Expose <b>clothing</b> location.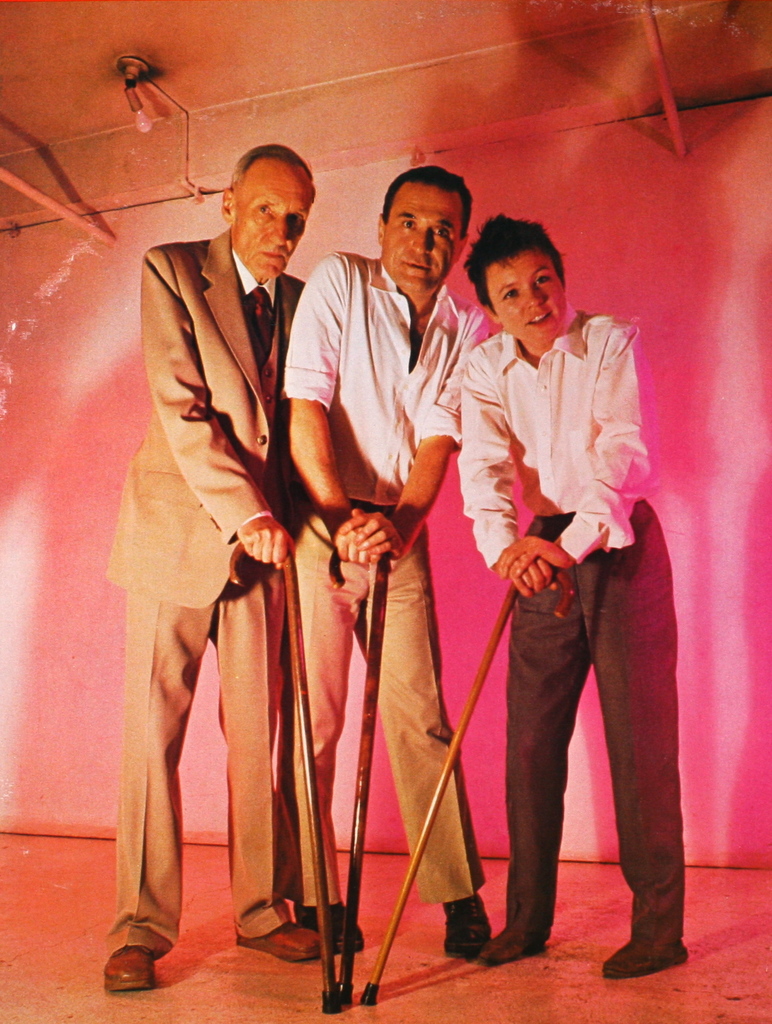
Exposed at (x1=109, y1=230, x2=310, y2=959).
